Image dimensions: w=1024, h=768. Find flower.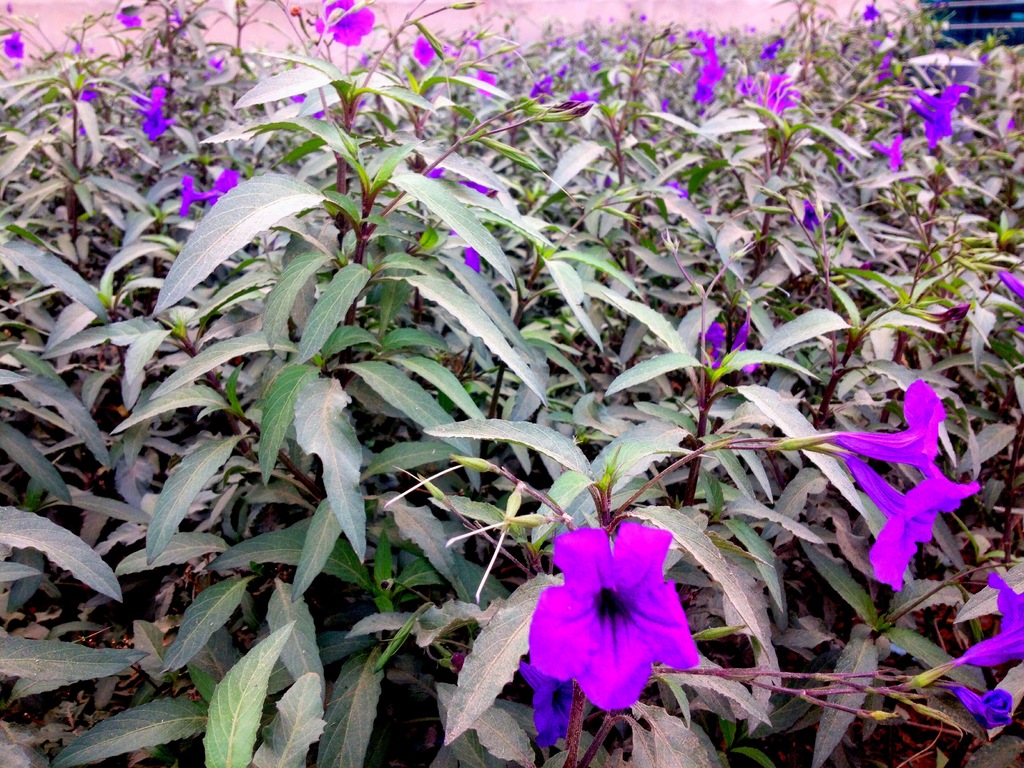
bbox=(317, 0, 376, 45).
